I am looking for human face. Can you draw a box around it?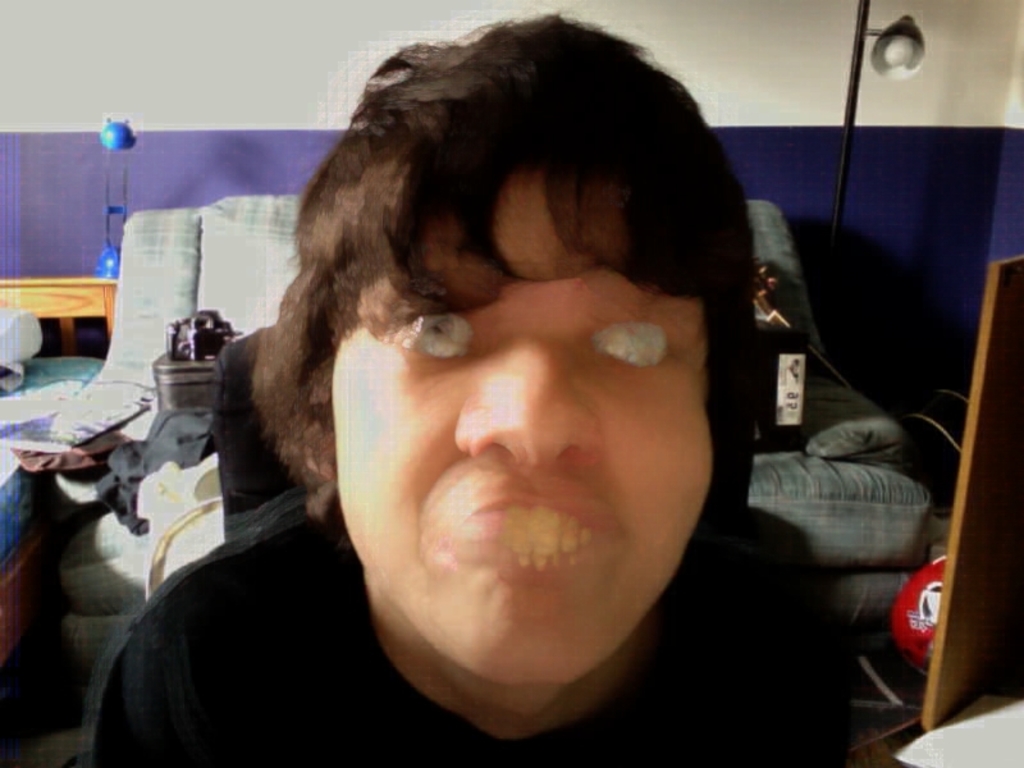
Sure, the bounding box is locate(332, 174, 713, 678).
